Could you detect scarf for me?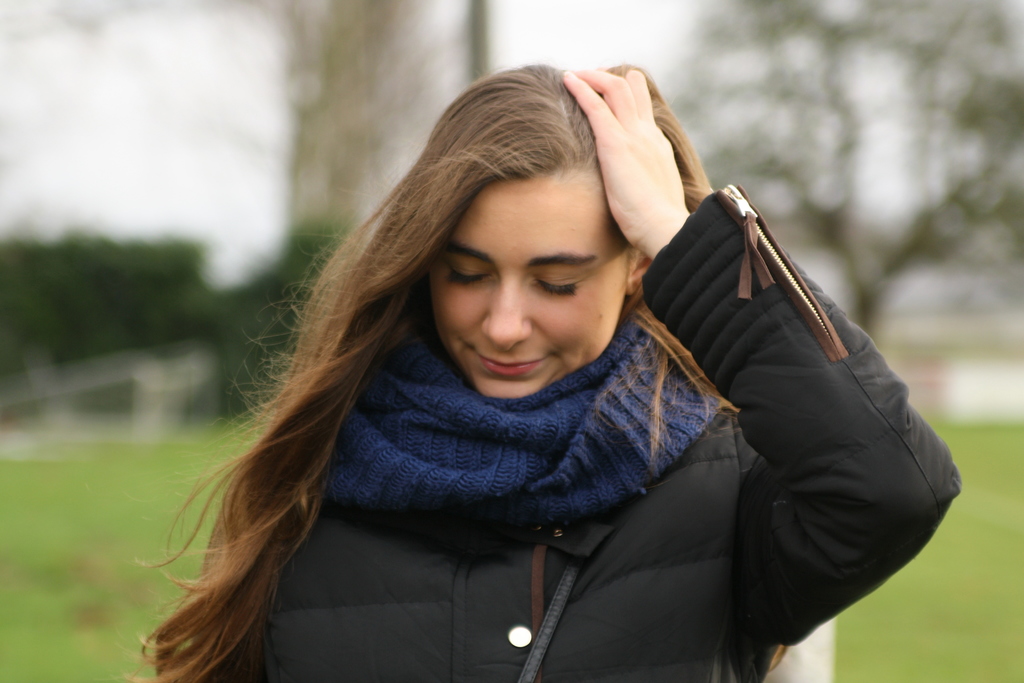
Detection result: detection(318, 312, 722, 535).
